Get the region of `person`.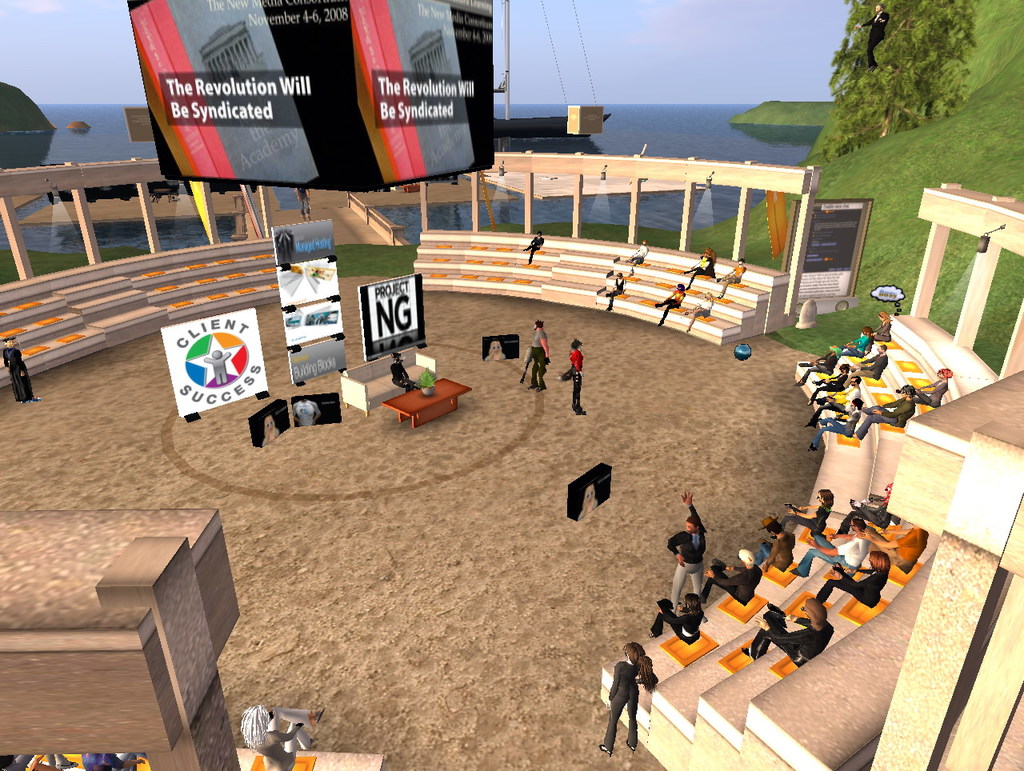
x1=6, y1=330, x2=43, y2=406.
